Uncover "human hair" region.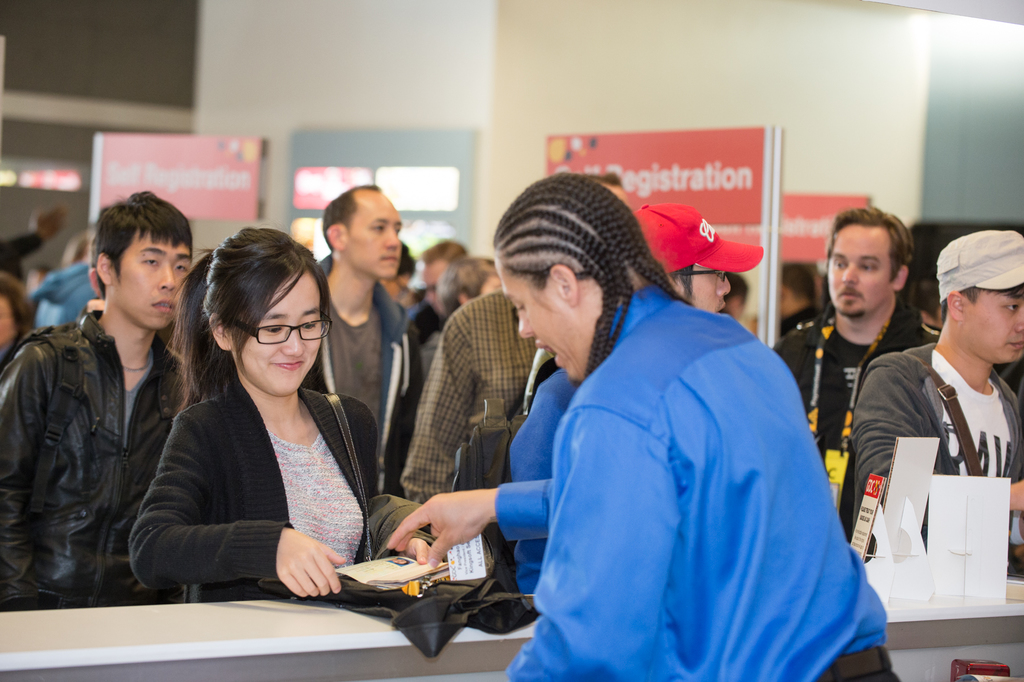
Uncovered: left=667, top=262, right=693, bottom=303.
